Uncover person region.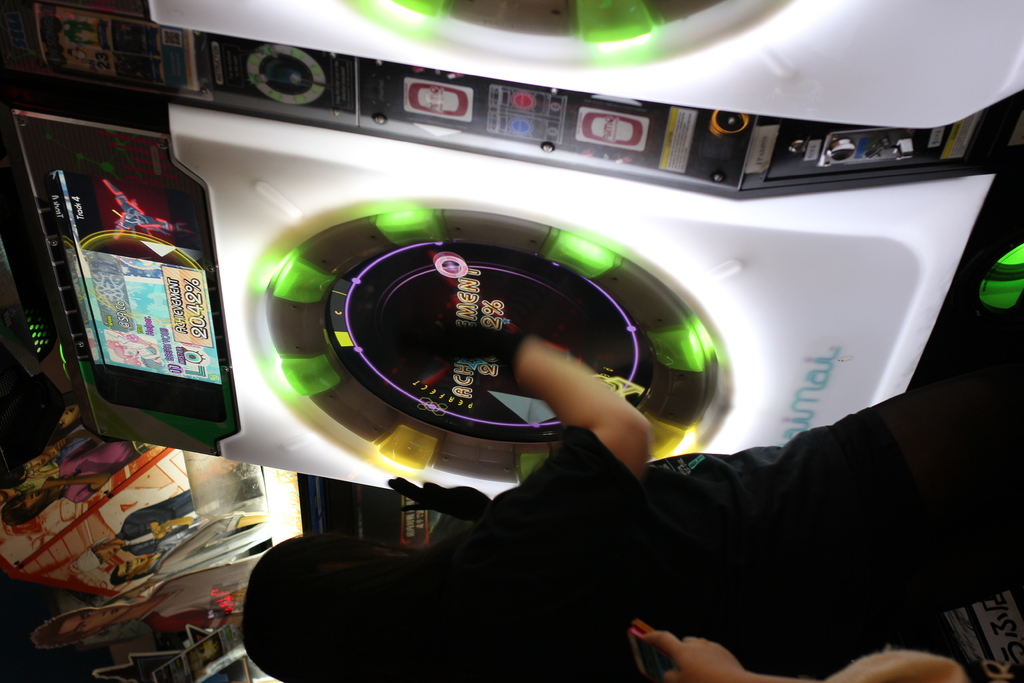
Uncovered: bbox=(112, 537, 266, 583).
